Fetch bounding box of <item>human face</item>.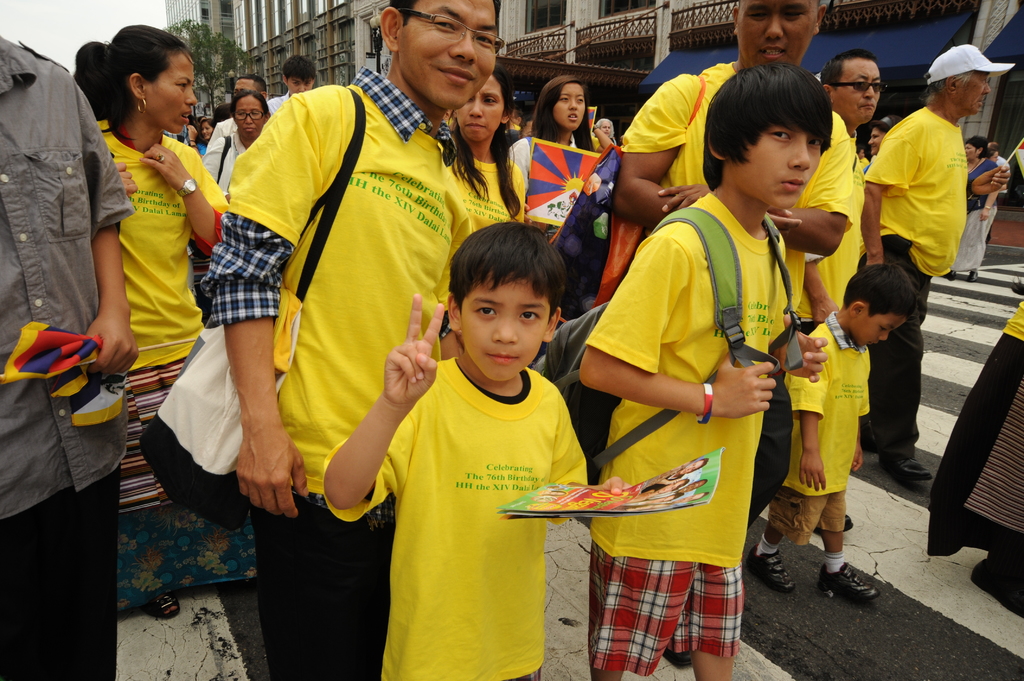
Bbox: 293, 82, 316, 90.
